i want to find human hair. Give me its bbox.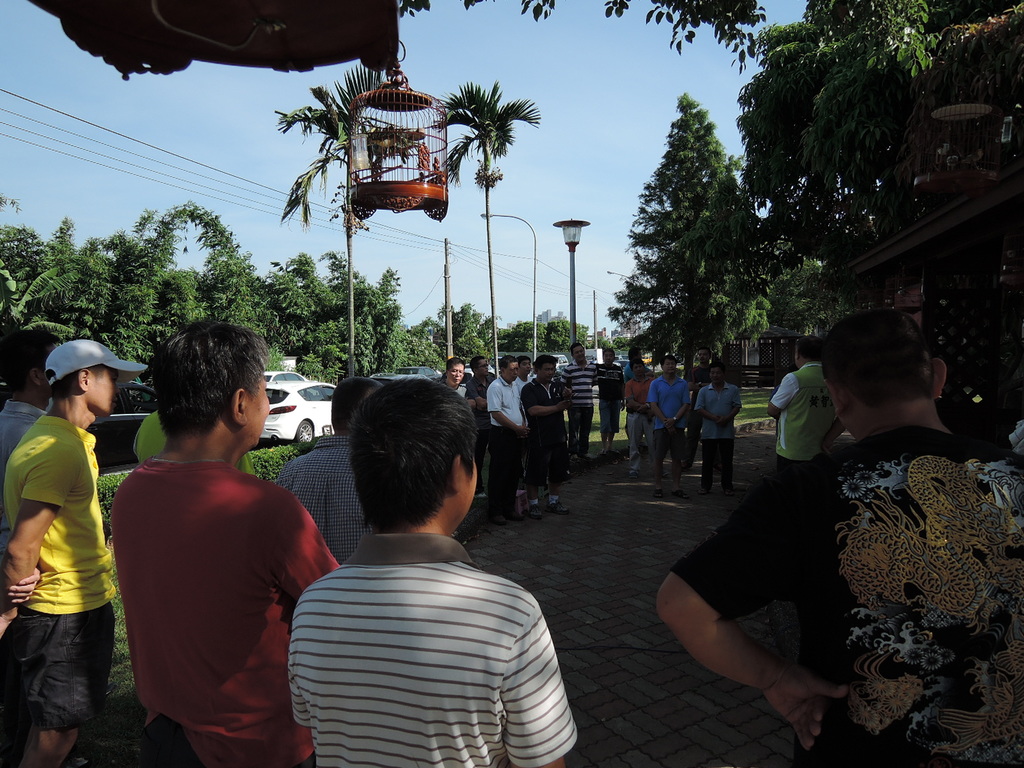
x1=600 y1=346 x2=616 y2=357.
